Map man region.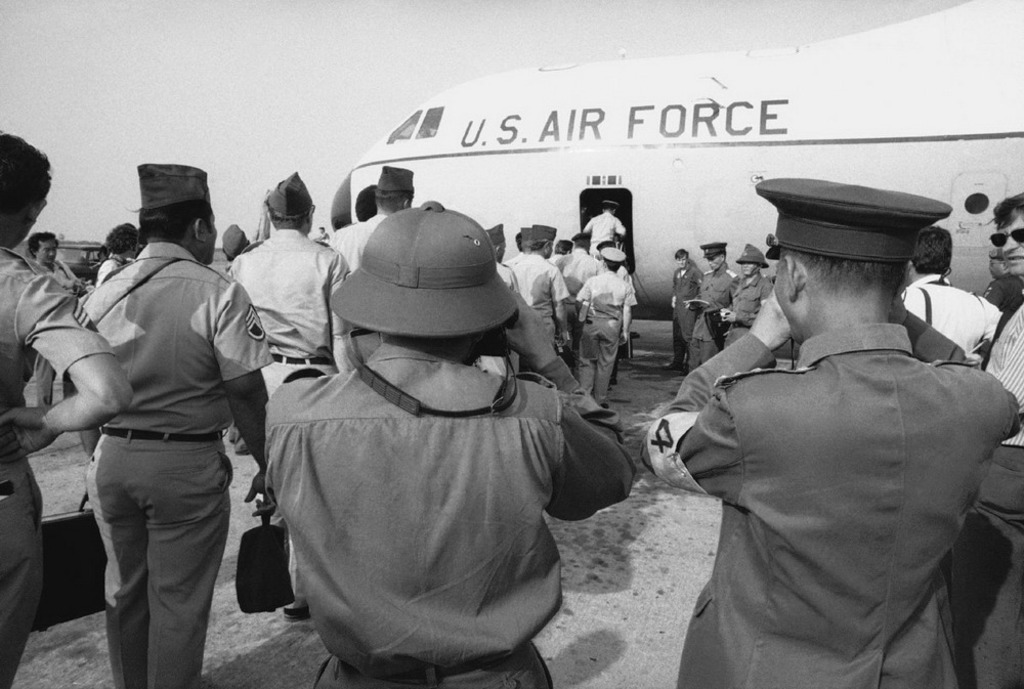
Mapped to BBox(95, 219, 146, 284).
